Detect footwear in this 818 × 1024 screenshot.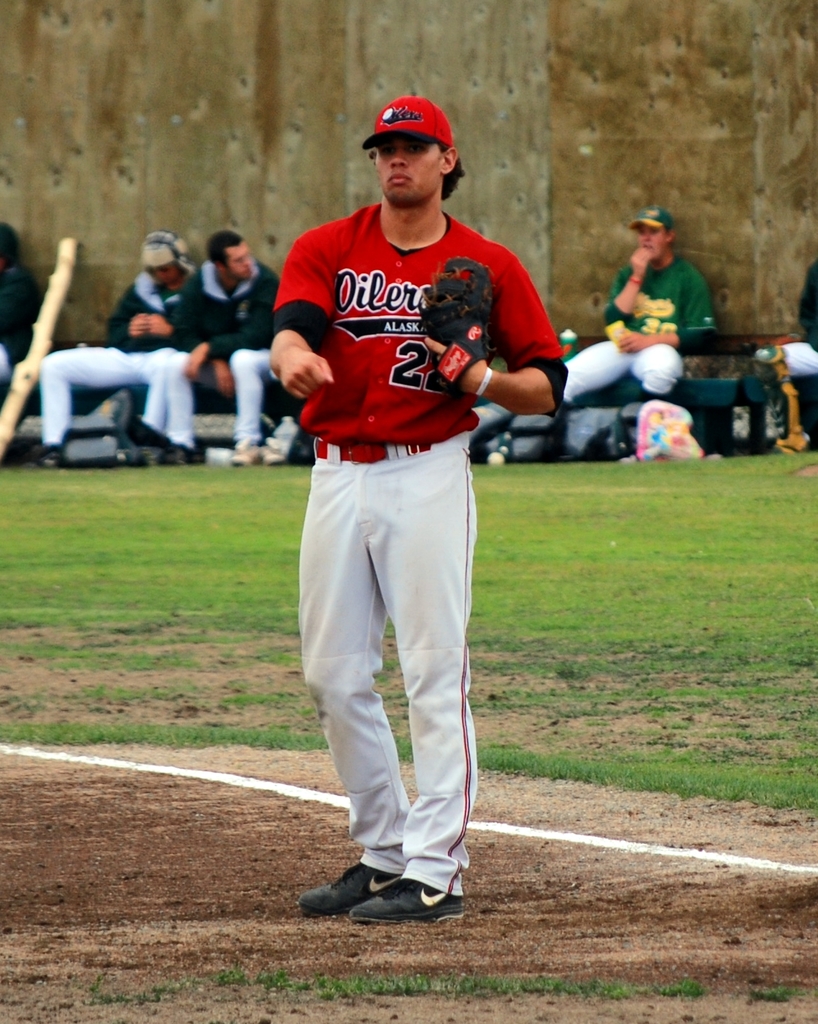
Detection: <bbox>172, 440, 193, 465</bbox>.
